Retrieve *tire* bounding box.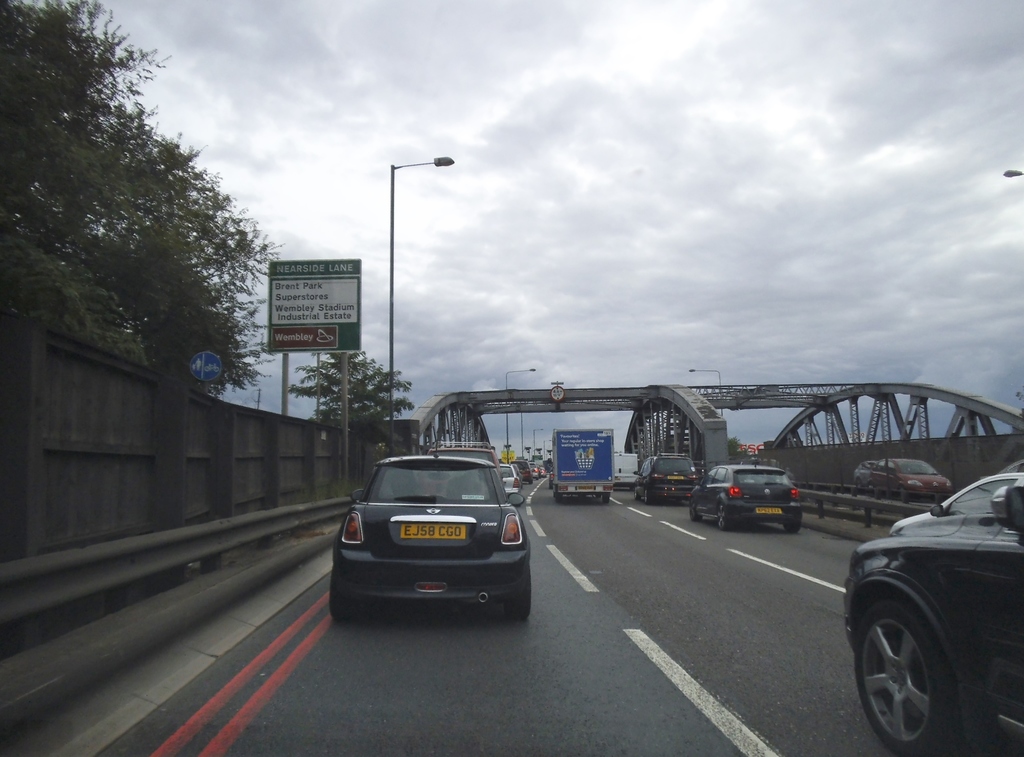
Bounding box: [left=645, top=491, right=653, bottom=506].
